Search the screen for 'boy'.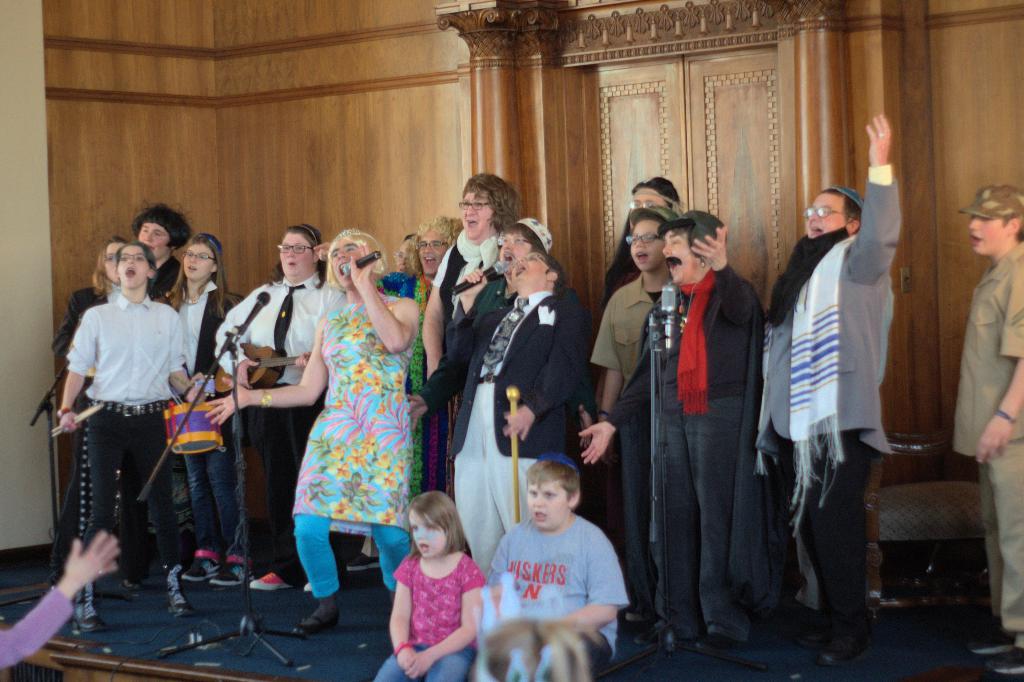
Found at 484:451:629:659.
